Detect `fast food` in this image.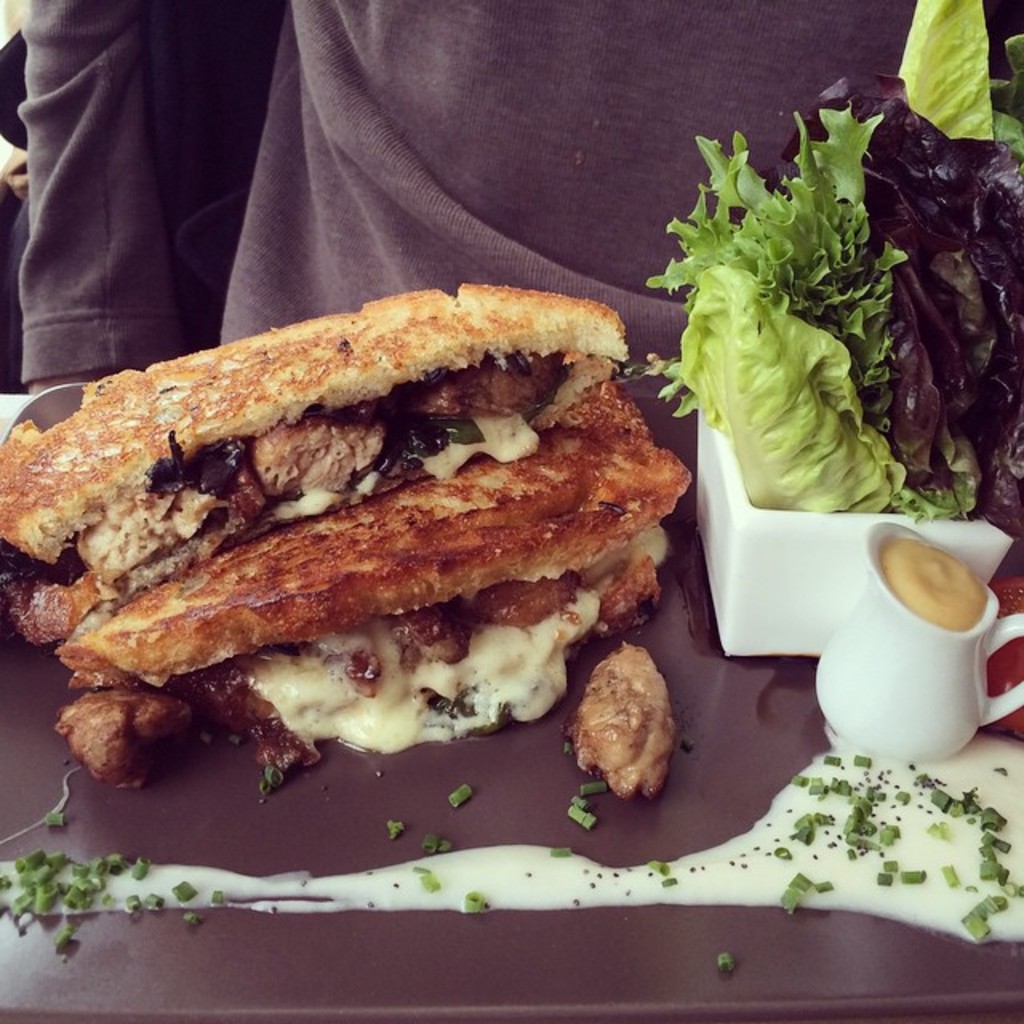
Detection: 70, 266, 693, 816.
